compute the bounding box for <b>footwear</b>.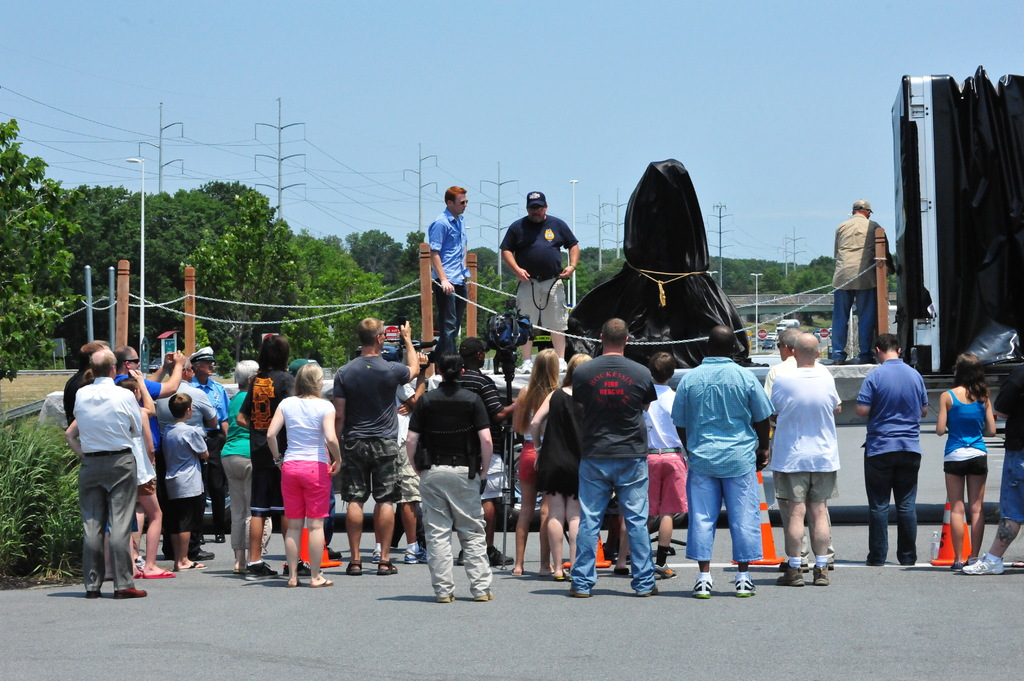
crop(179, 562, 205, 569).
